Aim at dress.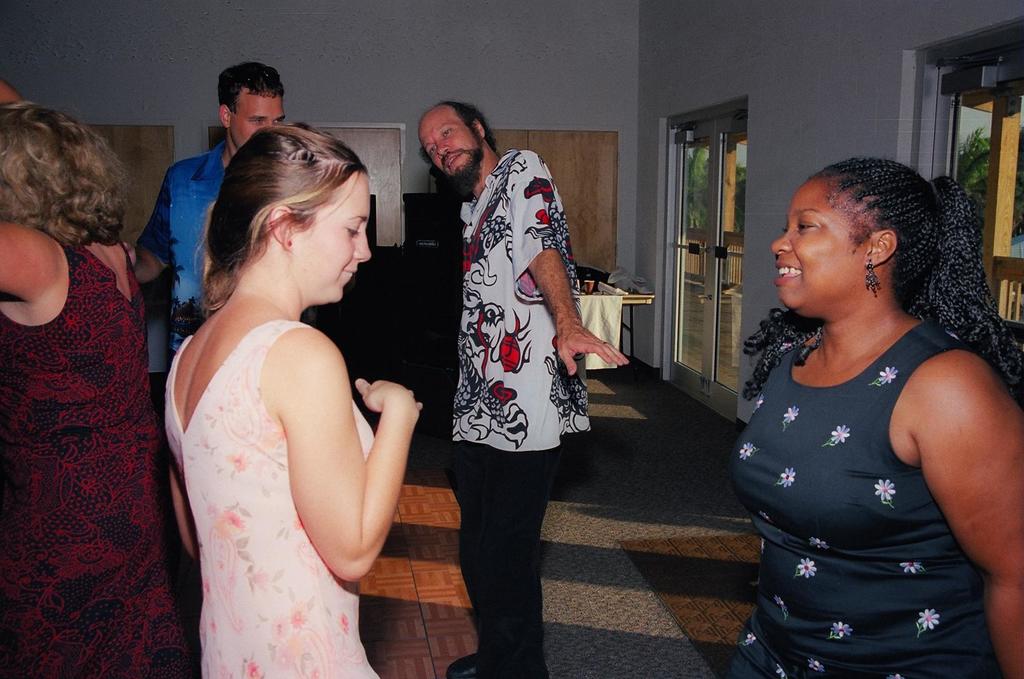
Aimed at 732:317:998:678.
